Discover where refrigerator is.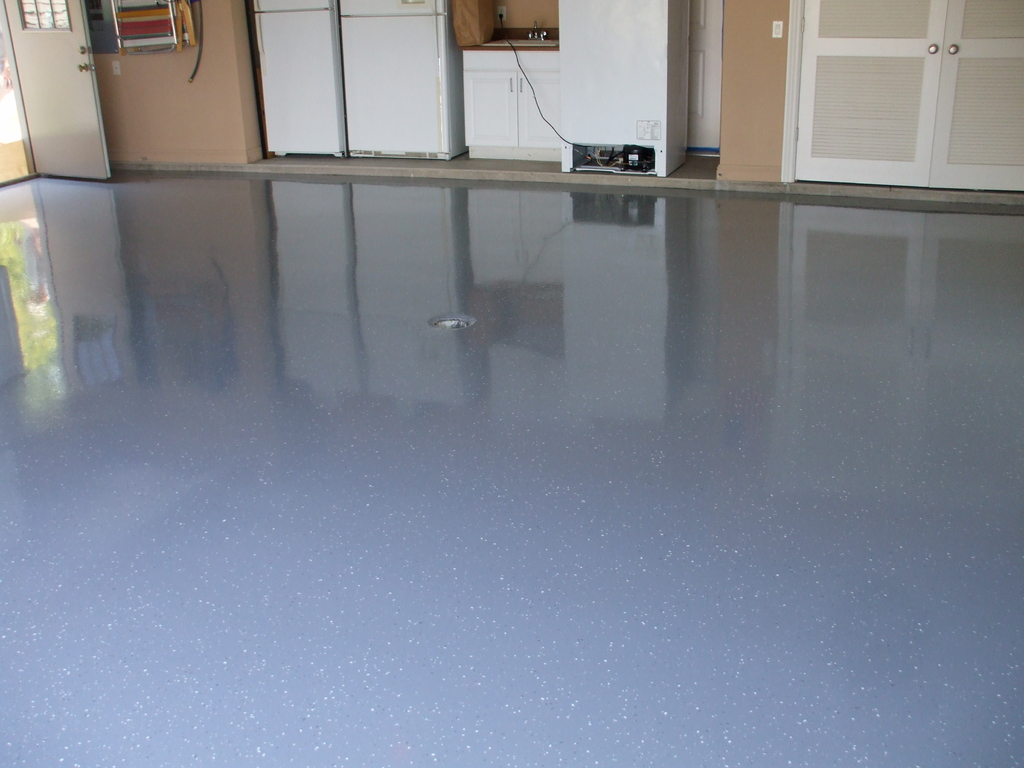
Discovered at bbox(250, 0, 350, 155).
